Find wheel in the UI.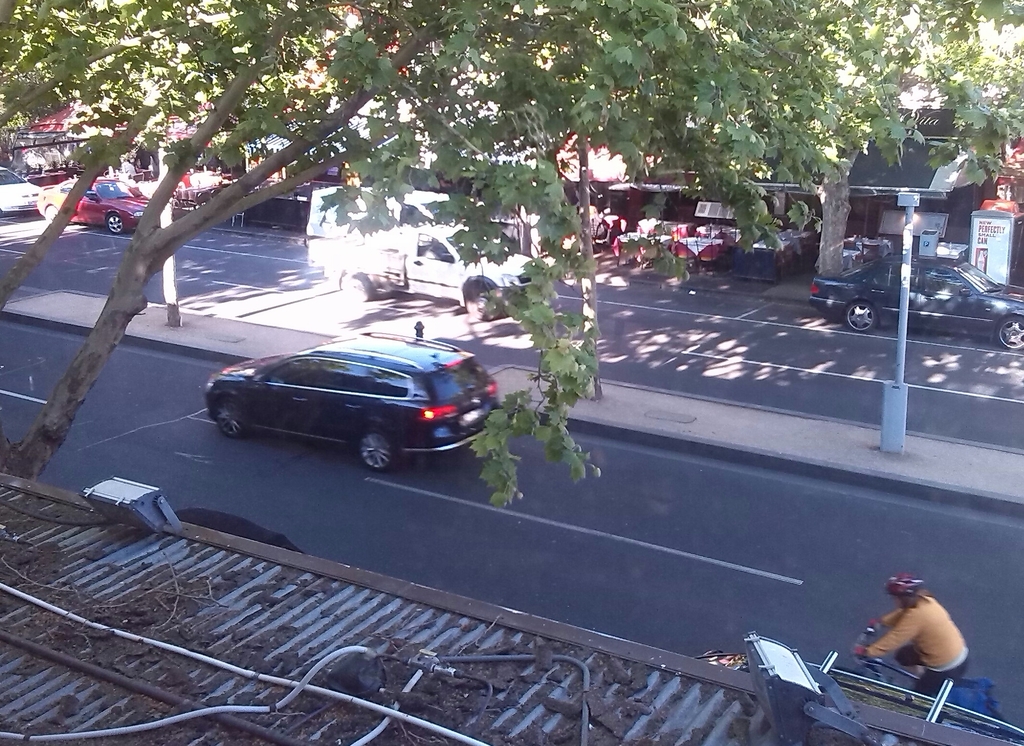
UI element at <box>358,426,394,476</box>.
